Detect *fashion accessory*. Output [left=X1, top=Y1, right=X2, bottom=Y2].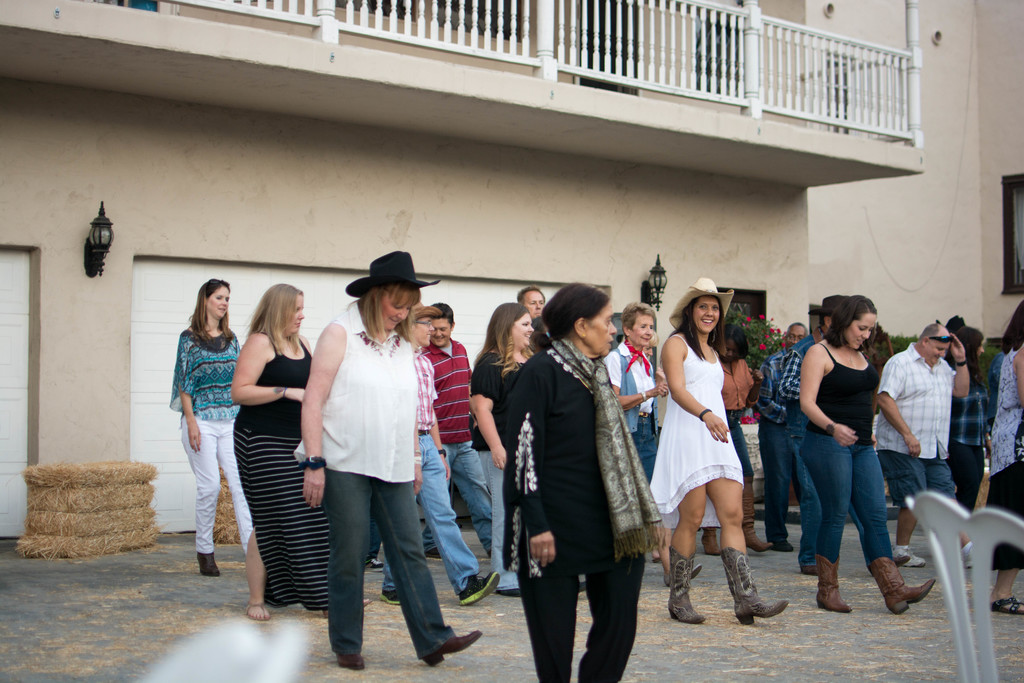
[left=696, top=407, right=710, bottom=424].
